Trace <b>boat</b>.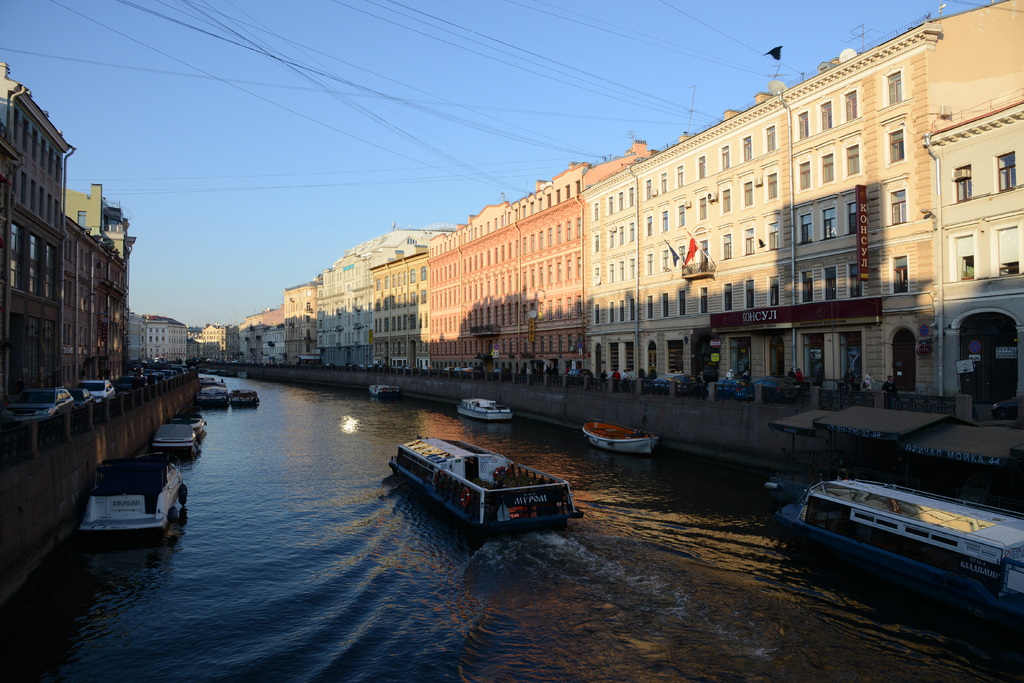
Traced to region(459, 395, 515, 418).
